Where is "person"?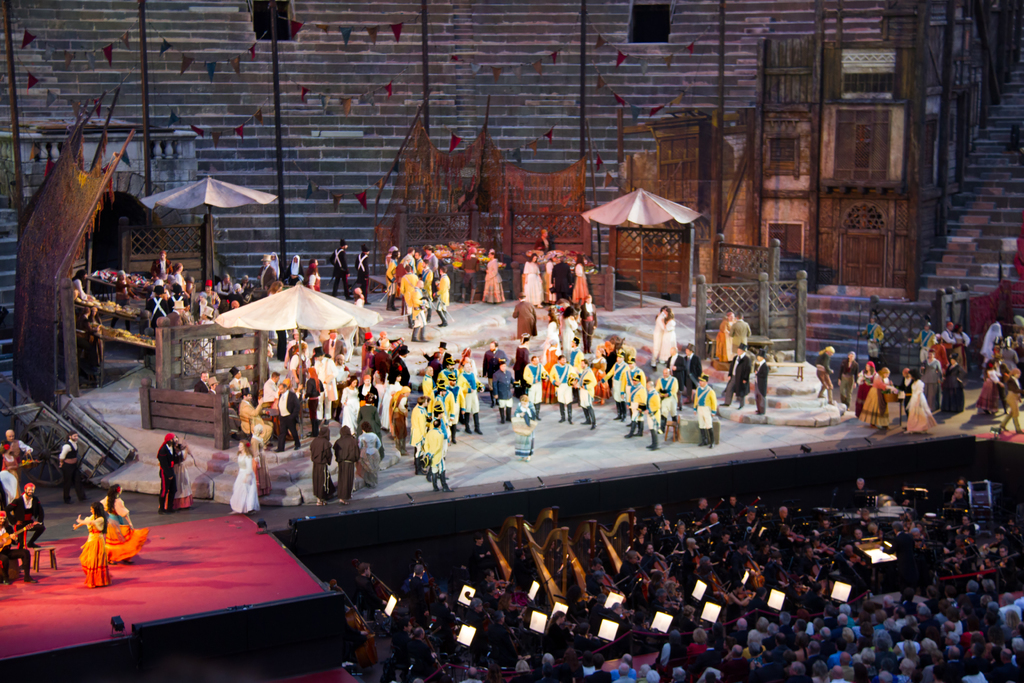
66,267,92,304.
